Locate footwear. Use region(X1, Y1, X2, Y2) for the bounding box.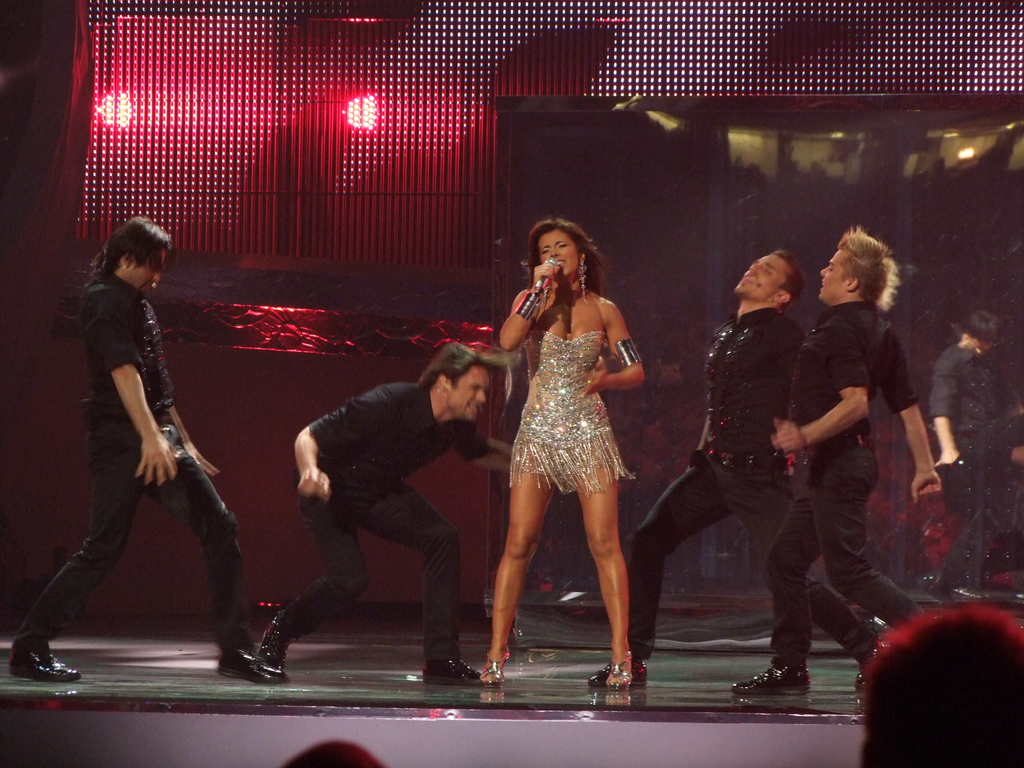
region(727, 660, 809, 696).
